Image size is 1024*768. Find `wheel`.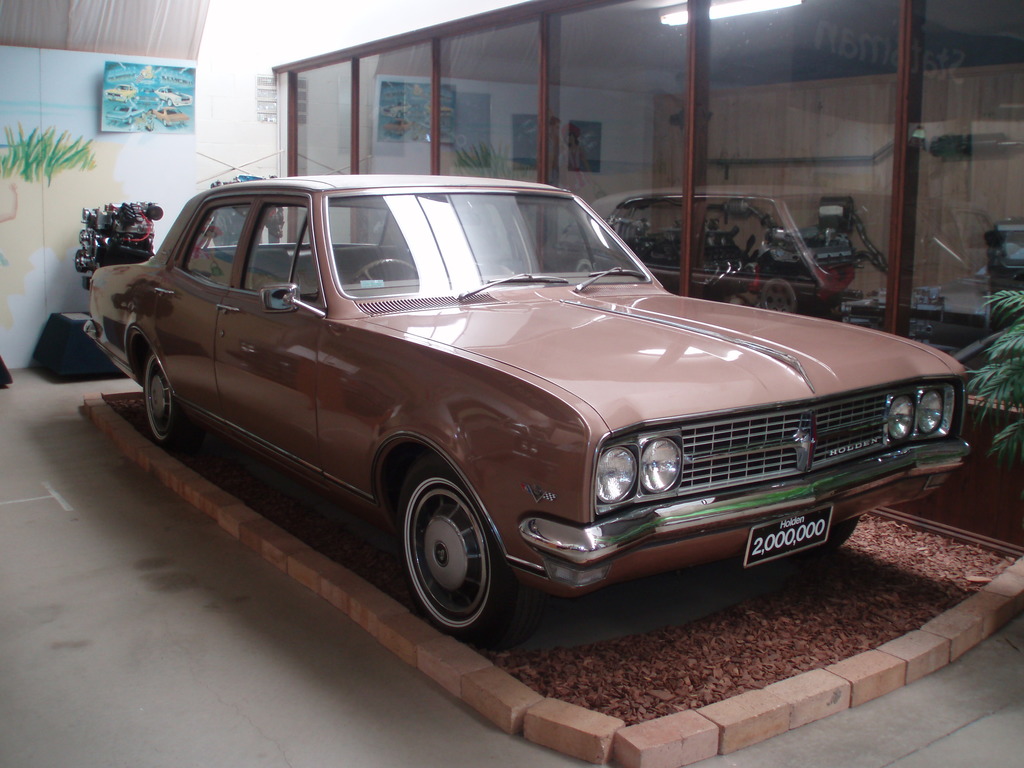
region(124, 95, 129, 103).
